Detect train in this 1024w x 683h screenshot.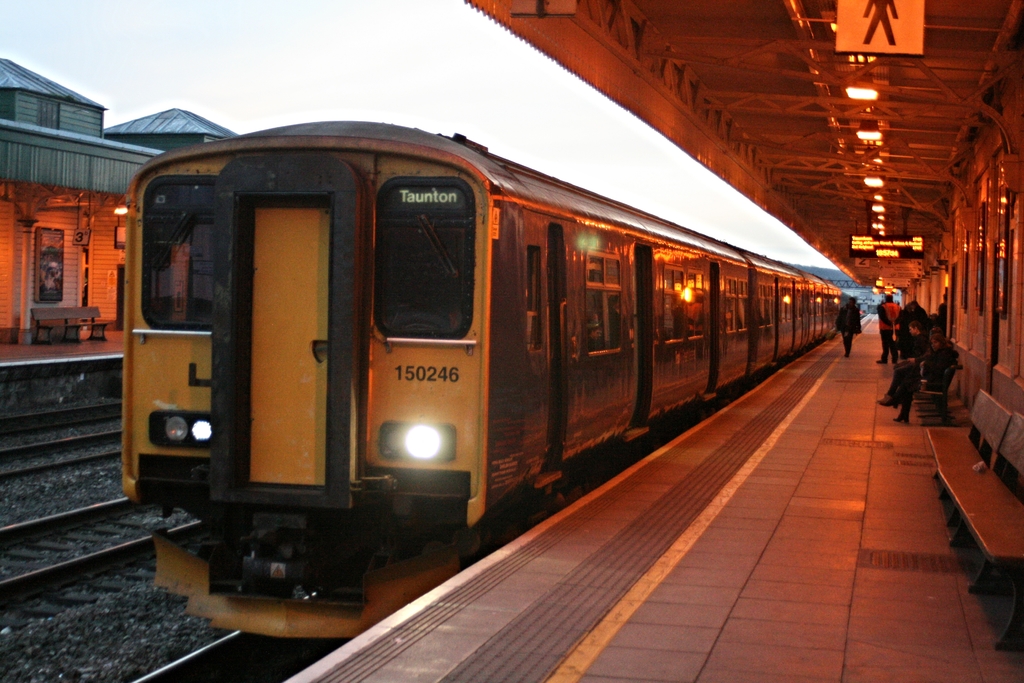
Detection: 123/120/842/643.
